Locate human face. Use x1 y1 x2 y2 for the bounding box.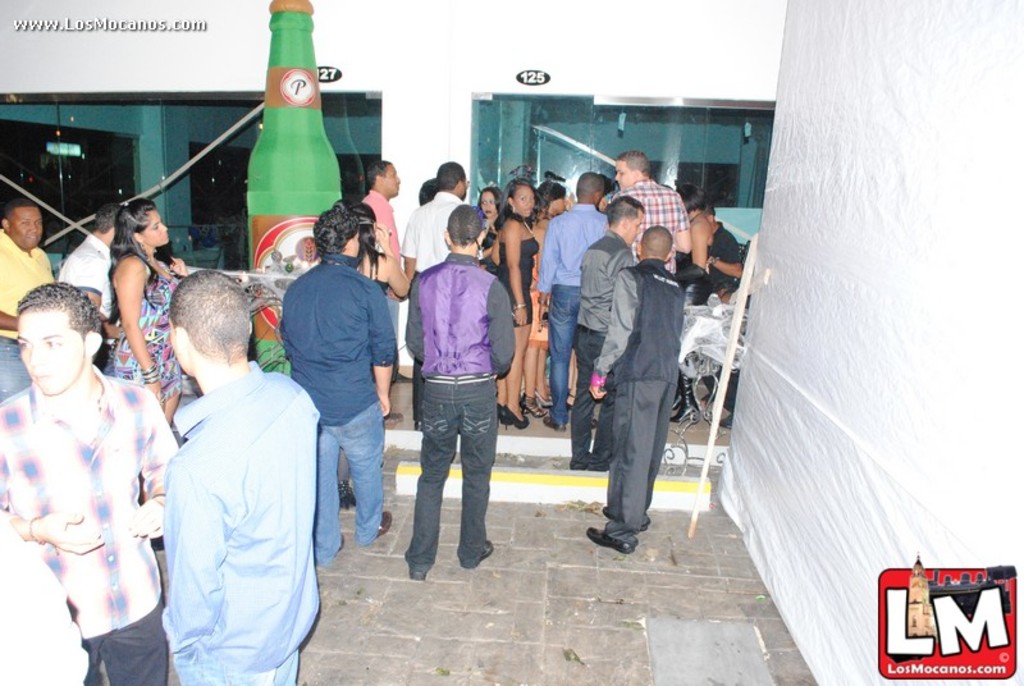
614 156 635 187.
